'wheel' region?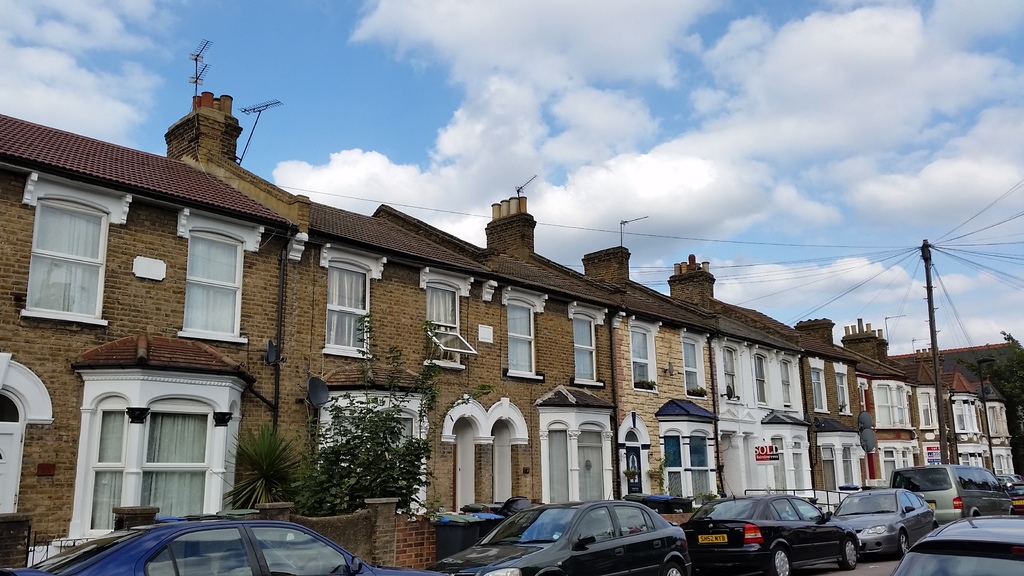
895,534,911,557
